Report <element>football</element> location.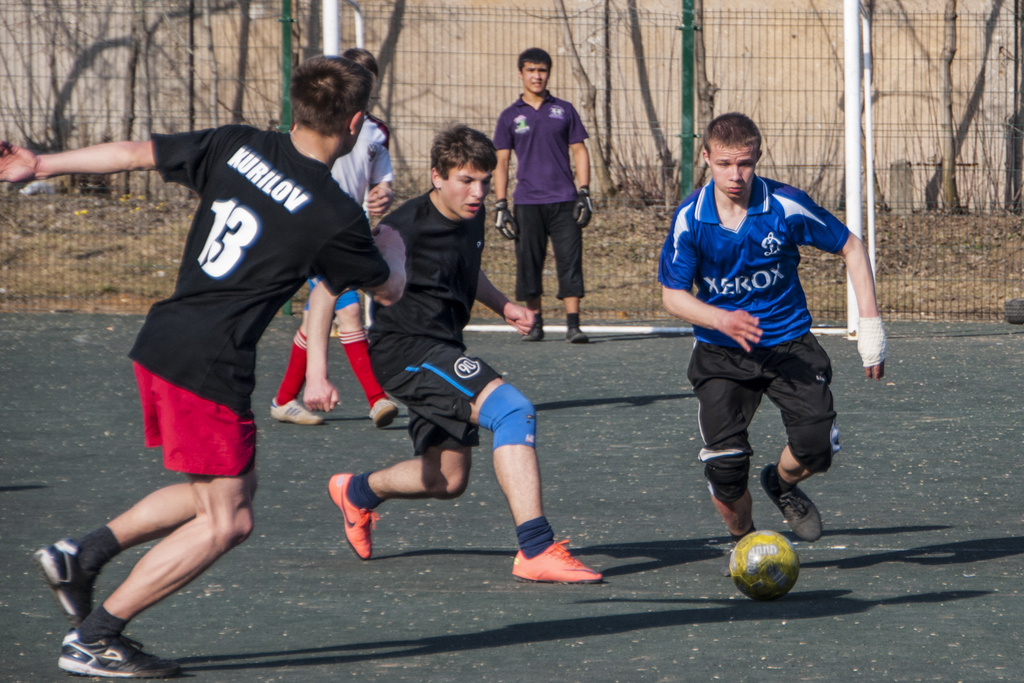
Report: 733 531 799 603.
